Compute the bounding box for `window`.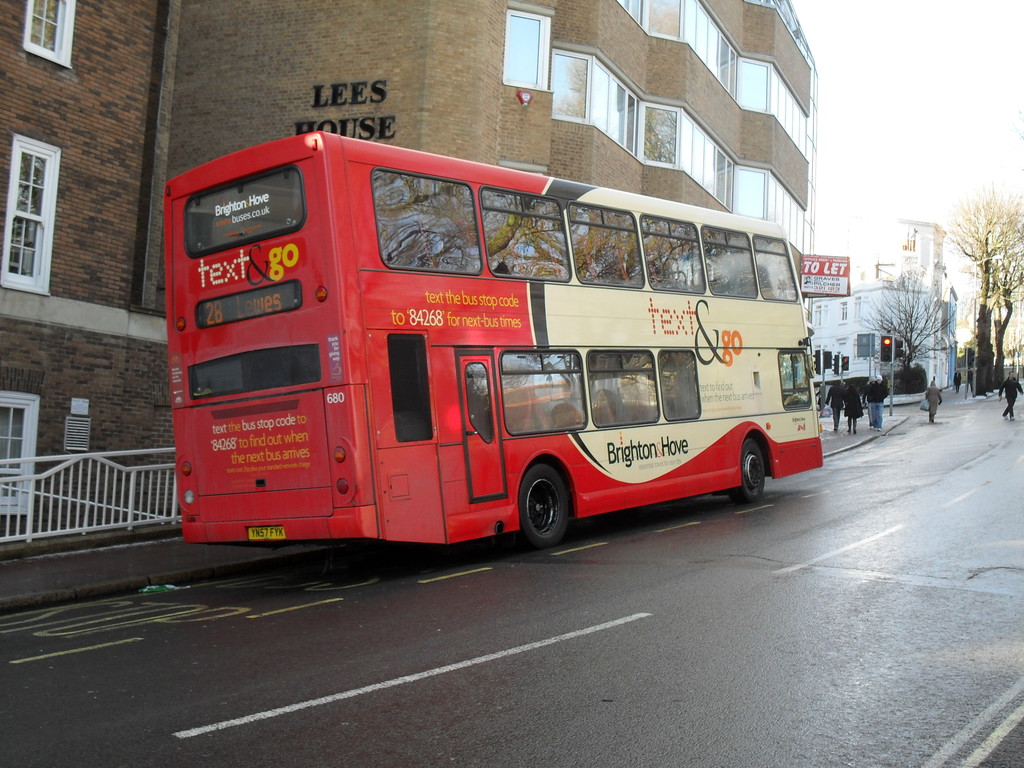
<bbox>22, 0, 75, 70</bbox>.
